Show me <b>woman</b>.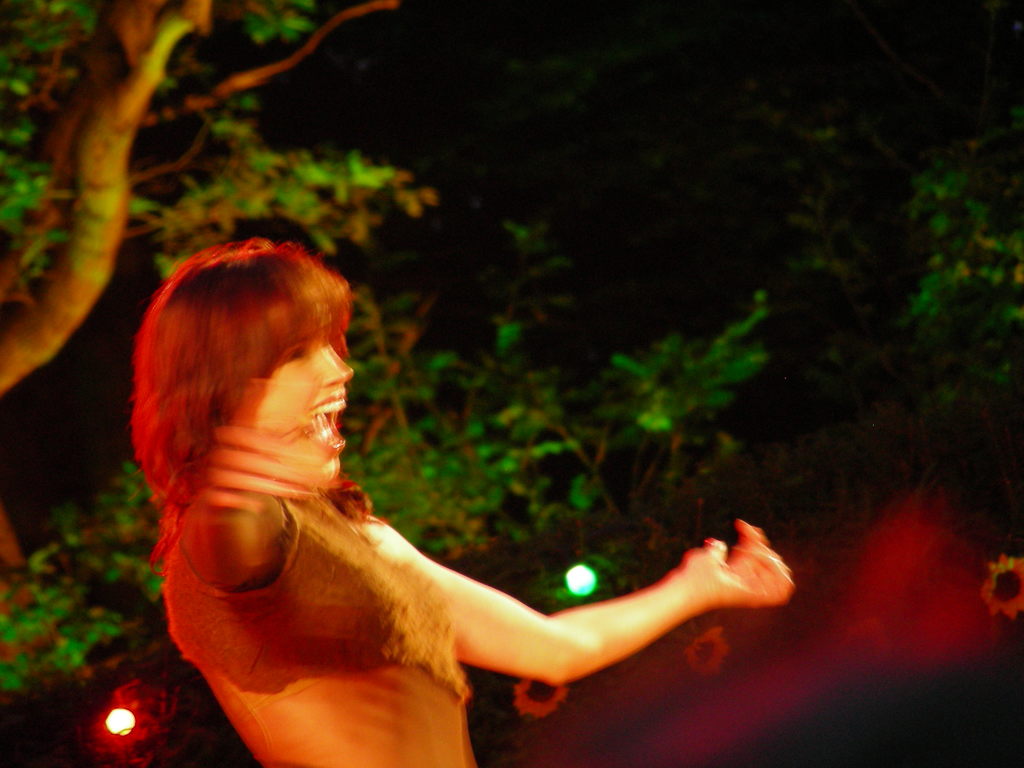
<b>woman</b> is here: 106:215:658:760.
